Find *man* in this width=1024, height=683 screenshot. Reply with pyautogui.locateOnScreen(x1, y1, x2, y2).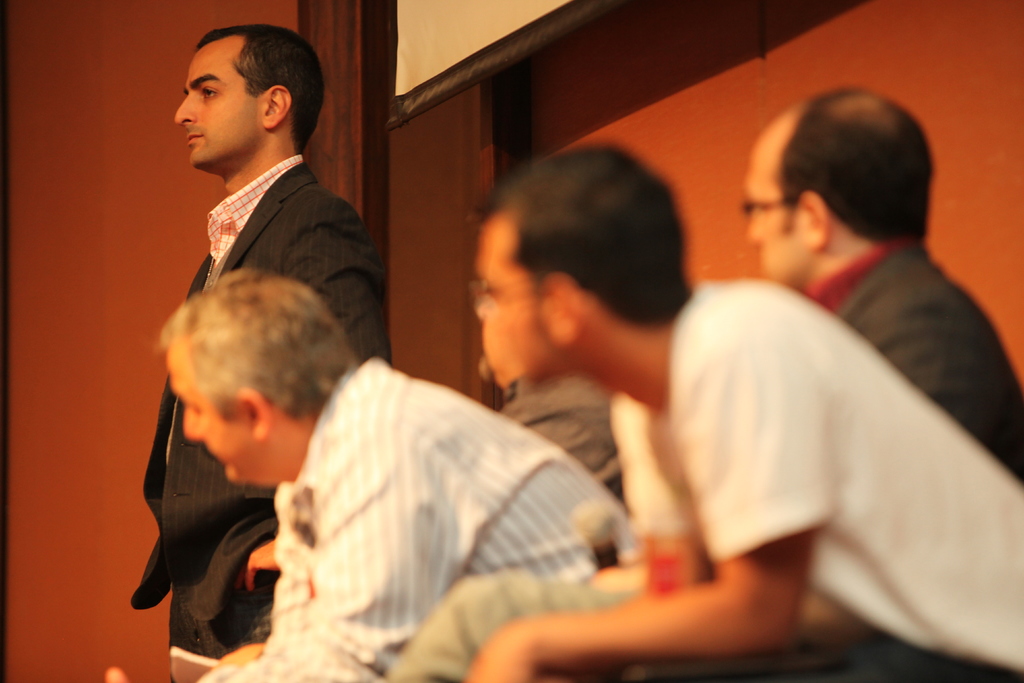
pyautogui.locateOnScreen(447, 136, 1023, 682).
